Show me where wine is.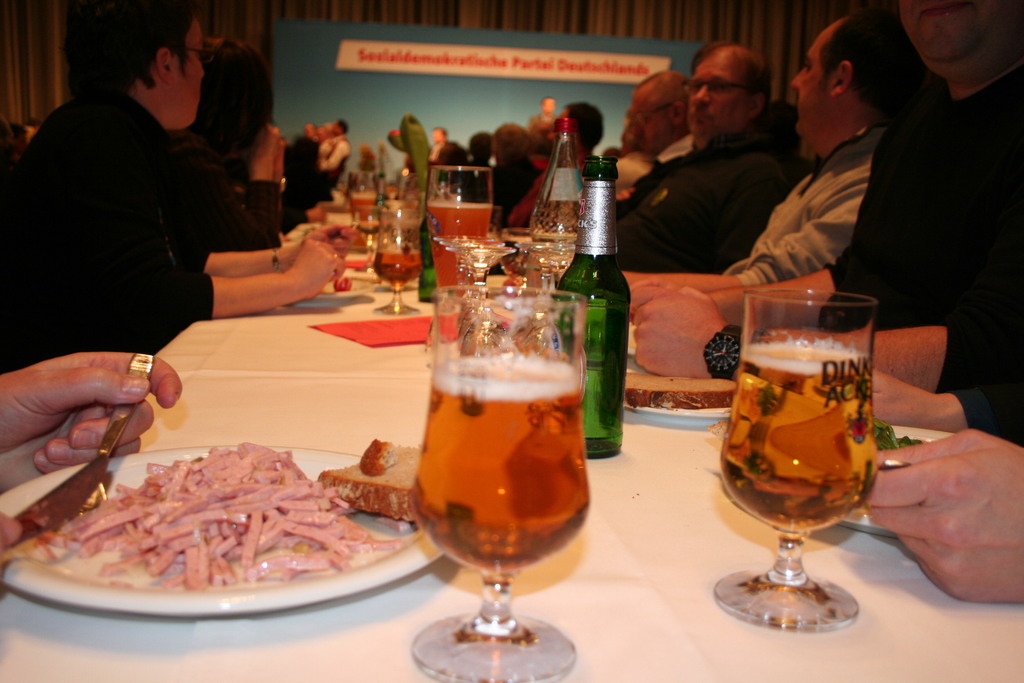
wine is at x1=557, y1=163, x2=638, y2=455.
